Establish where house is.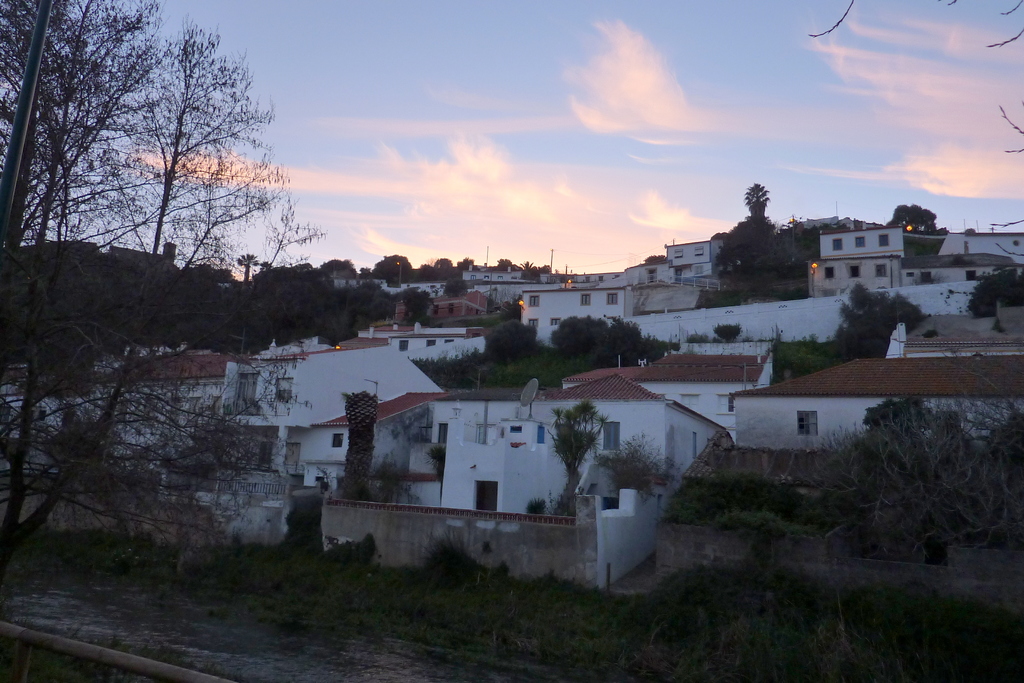
Established at detection(298, 359, 712, 563).
